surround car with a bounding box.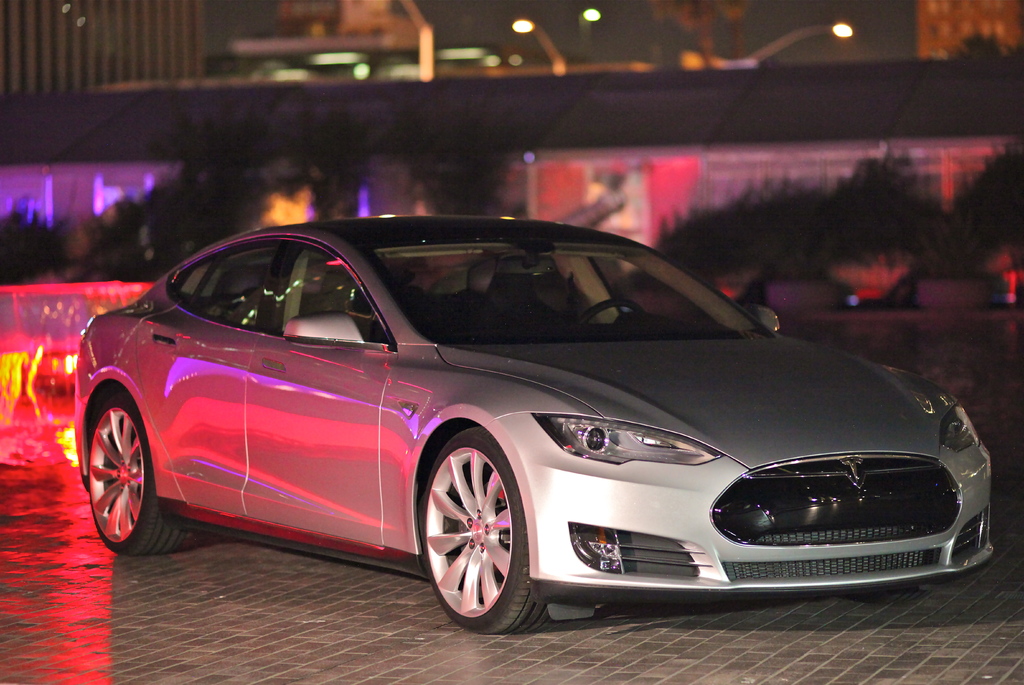
l=77, t=216, r=992, b=629.
